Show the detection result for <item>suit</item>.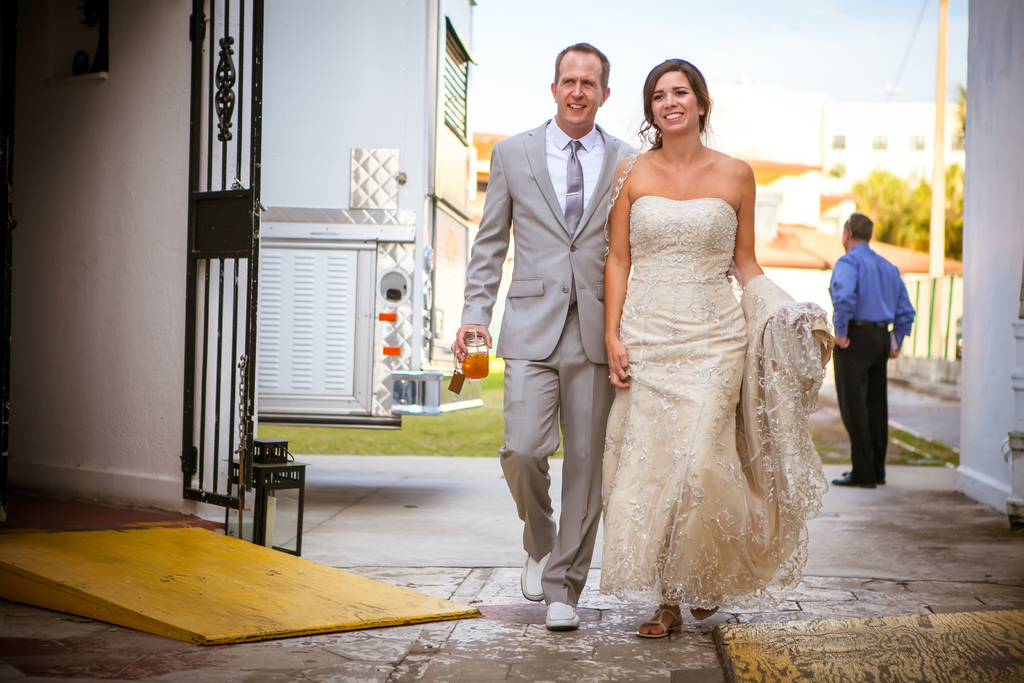
bbox=[472, 56, 637, 610].
